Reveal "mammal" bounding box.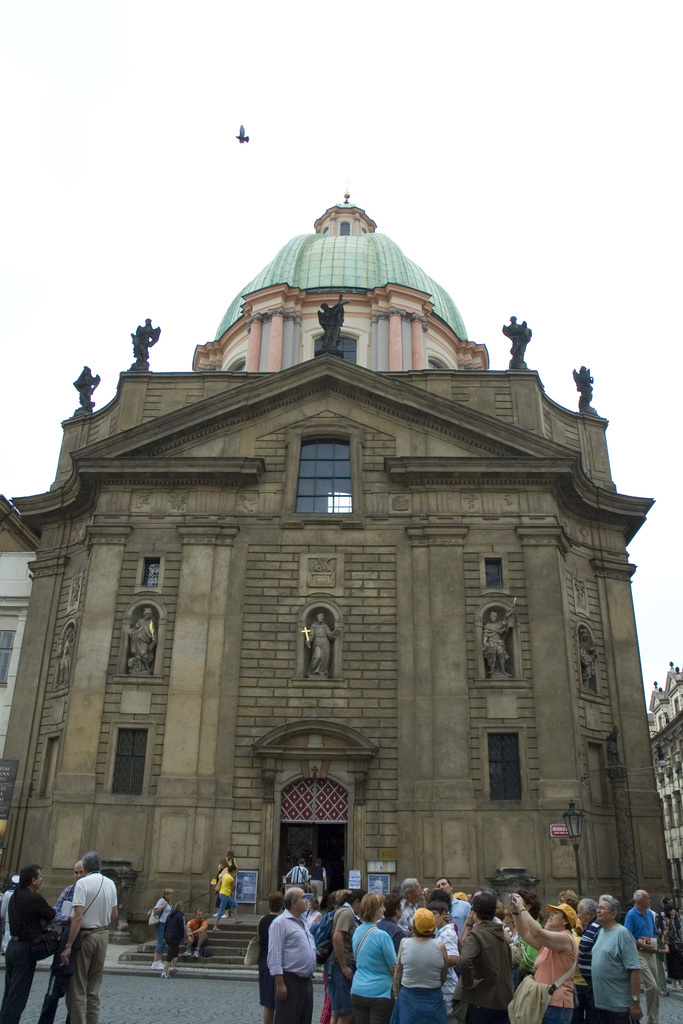
Revealed: BBox(155, 886, 174, 970).
